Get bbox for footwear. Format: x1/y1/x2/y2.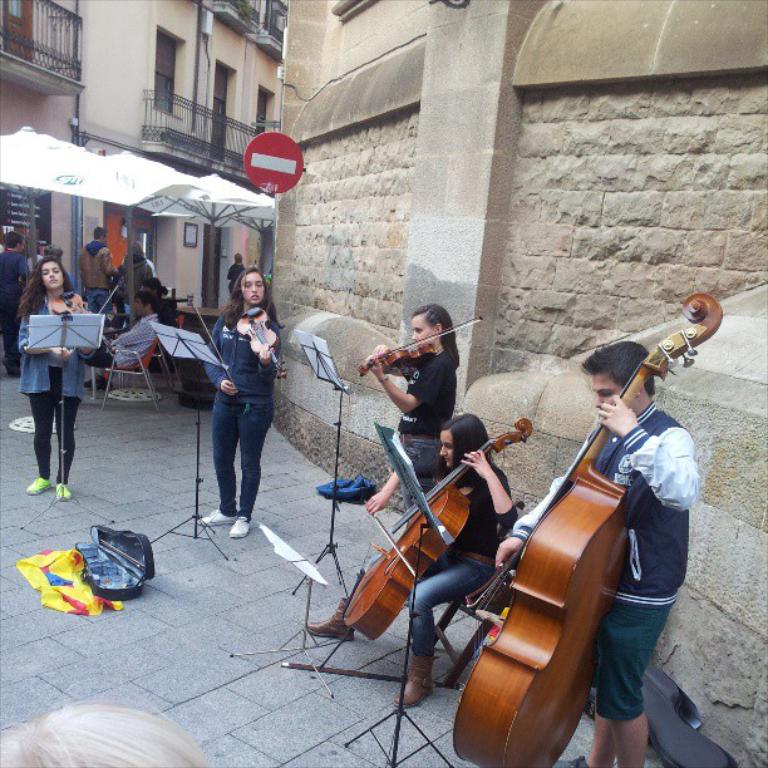
305/599/375/644.
